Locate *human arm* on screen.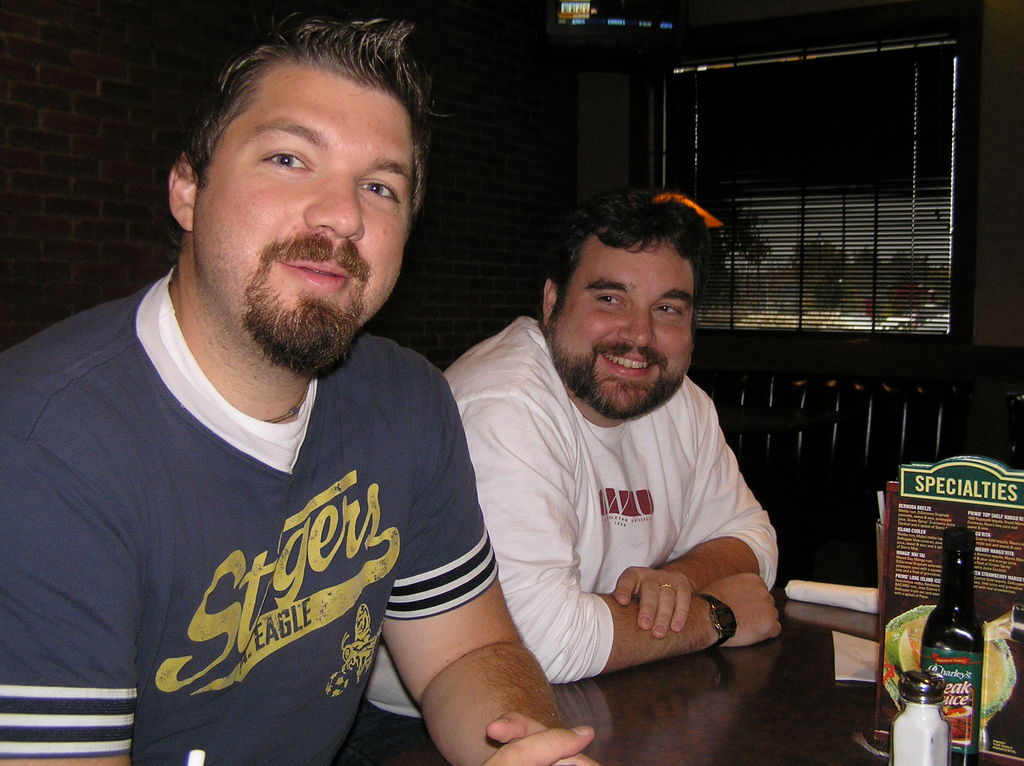
On screen at crop(454, 372, 783, 683).
